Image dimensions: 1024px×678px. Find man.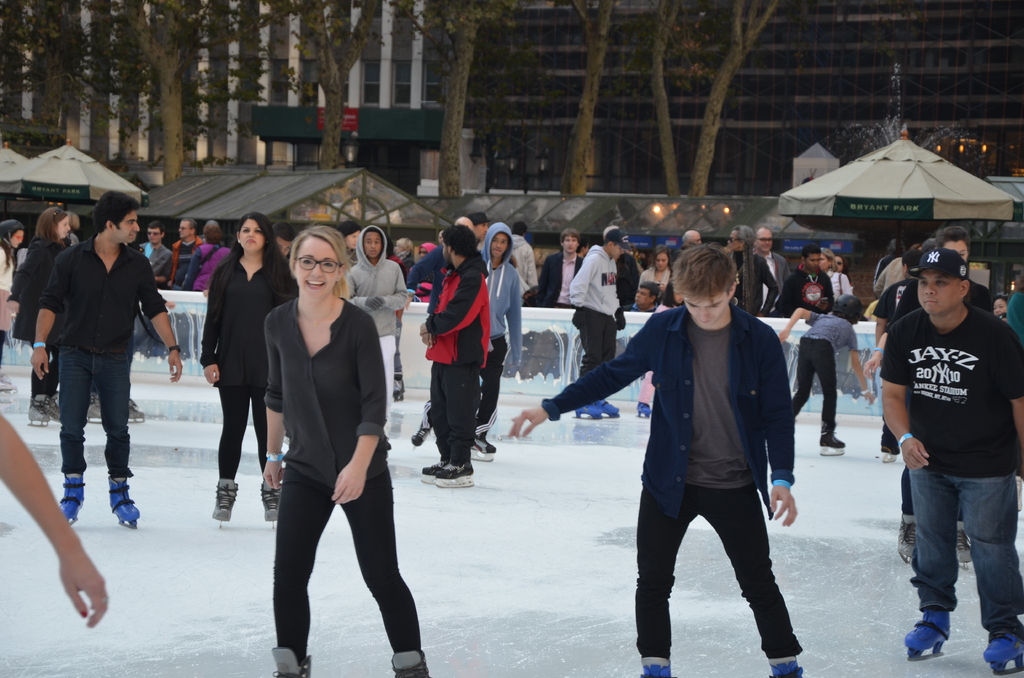
crop(172, 218, 201, 284).
